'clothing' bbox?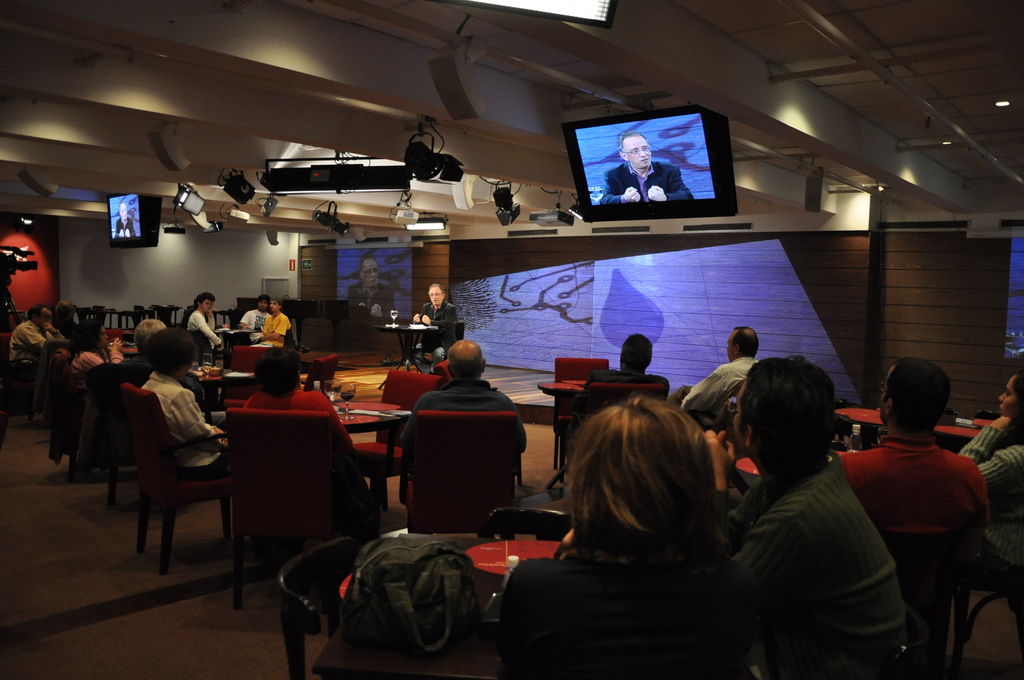
Rect(391, 374, 531, 508)
